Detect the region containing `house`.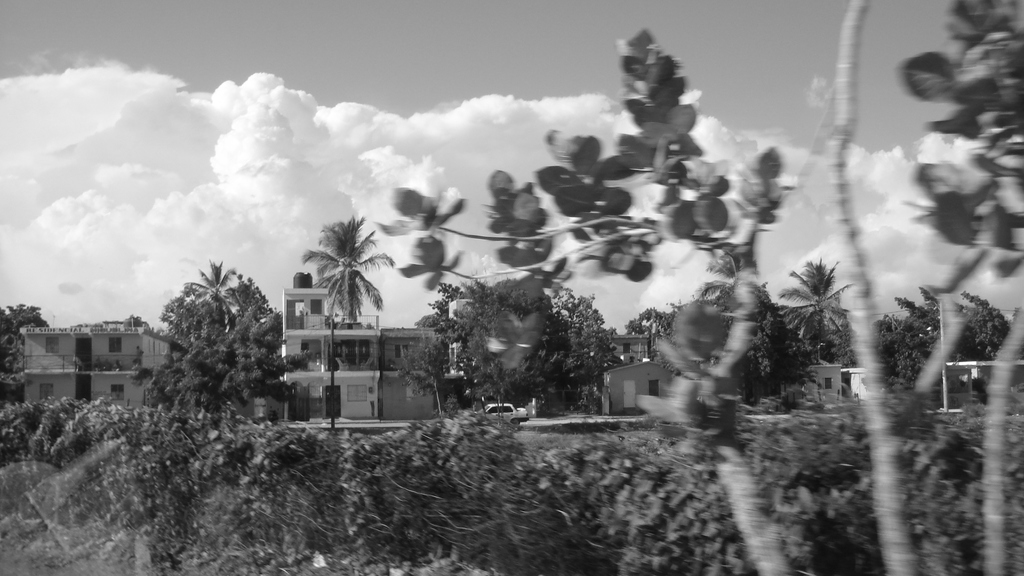
20,323,175,401.
